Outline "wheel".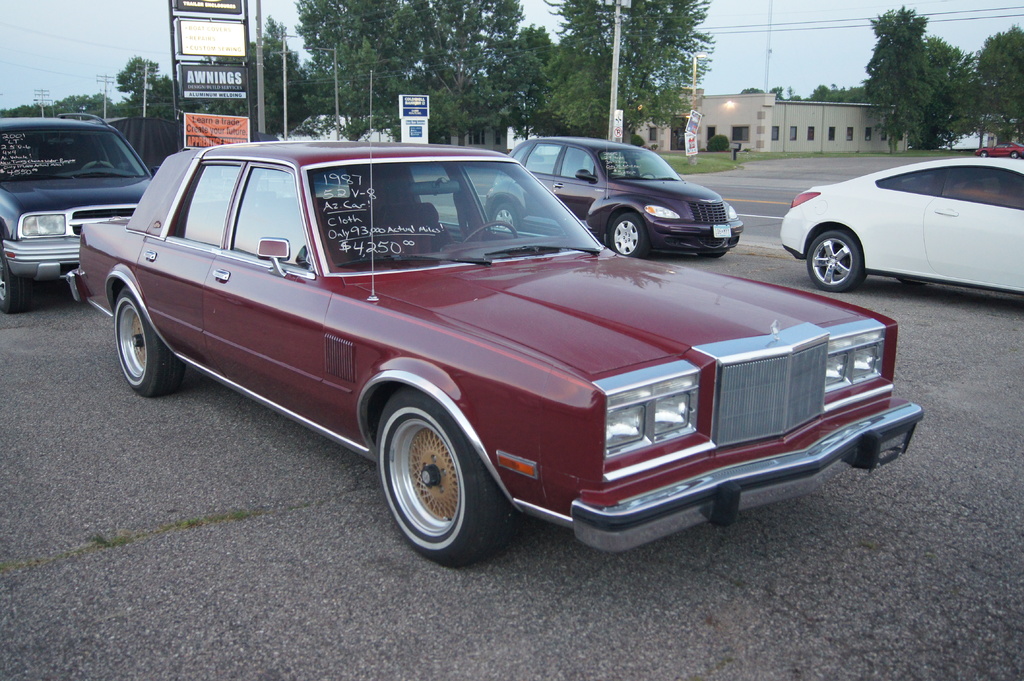
Outline: 81,160,116,169.
